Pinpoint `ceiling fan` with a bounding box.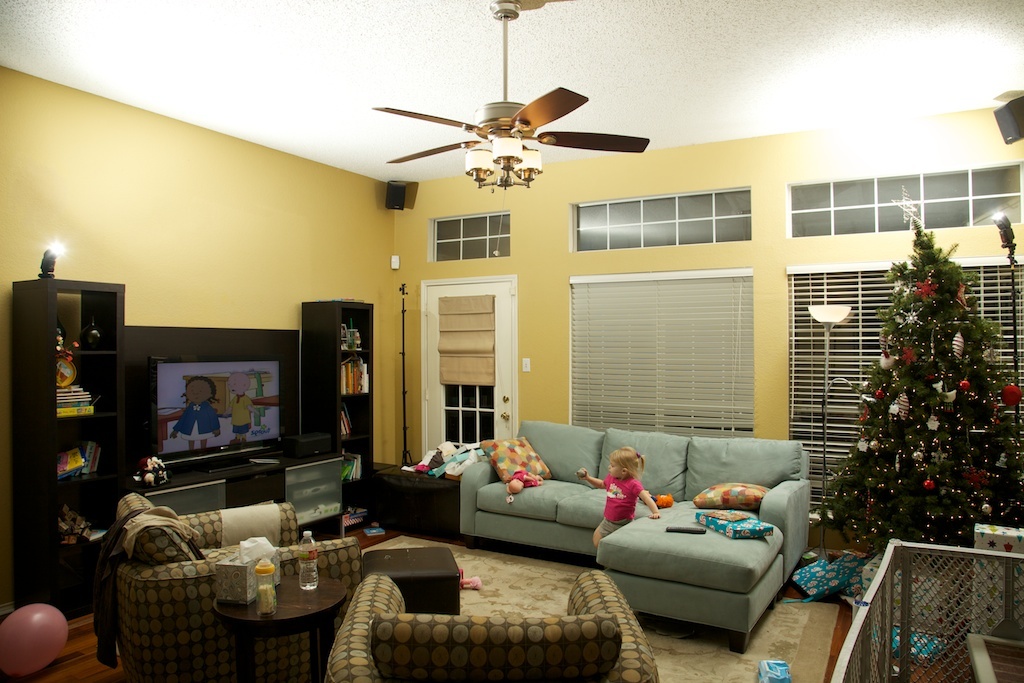
(left=373, top=0, right=652, bottom=192).
